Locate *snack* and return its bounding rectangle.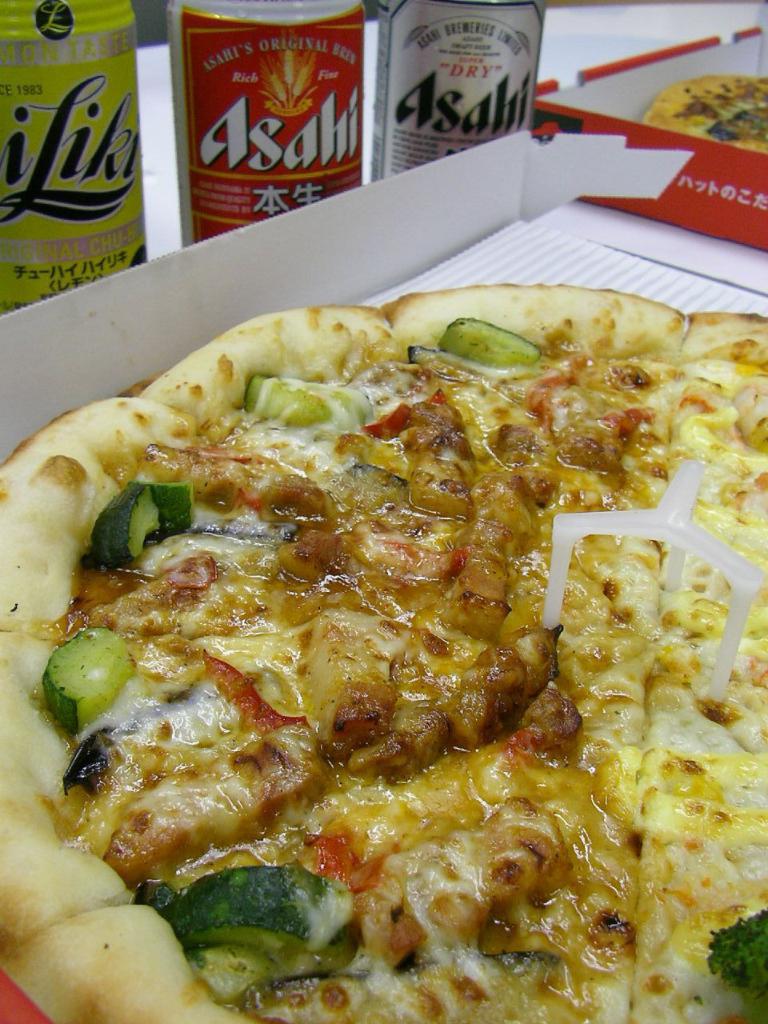
0:265:767:1023.
